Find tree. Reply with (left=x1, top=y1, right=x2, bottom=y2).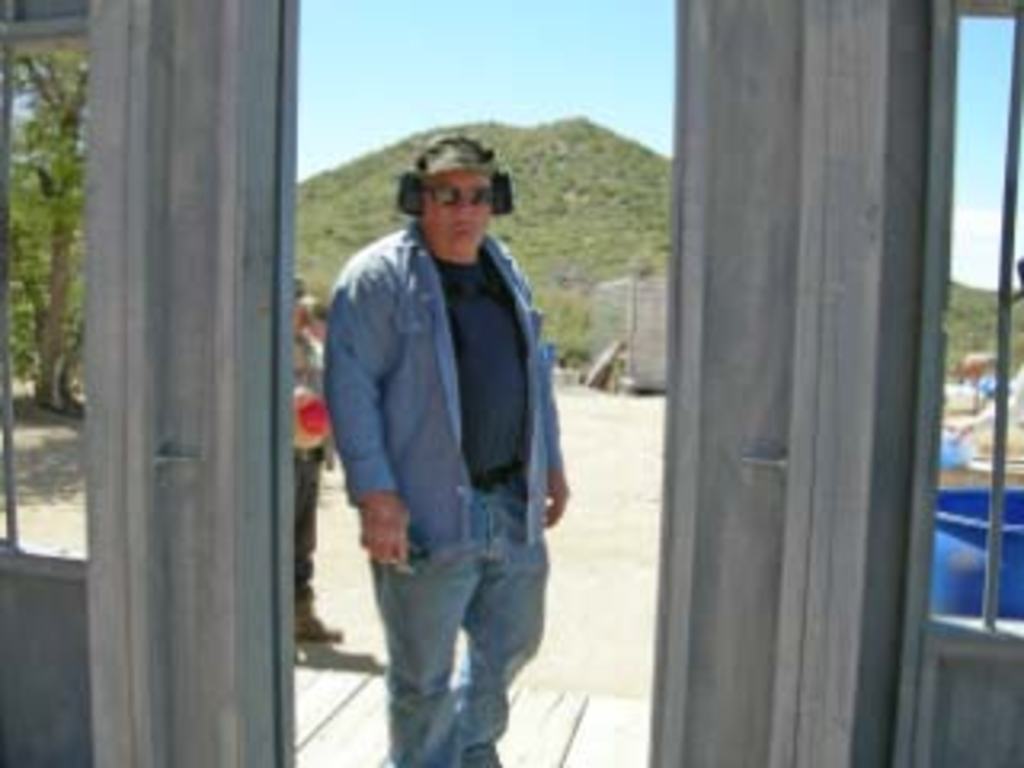
(left=6, top=22, right=96, bottom=406).
